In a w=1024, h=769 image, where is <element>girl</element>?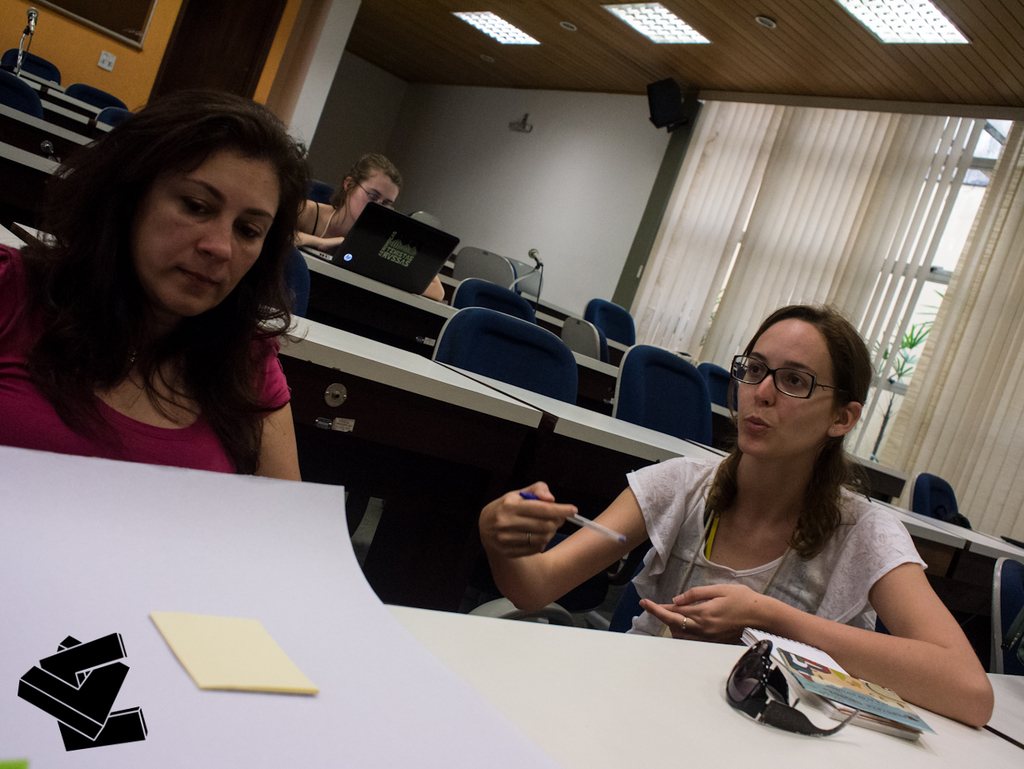
[479, 300, 990, 733].
